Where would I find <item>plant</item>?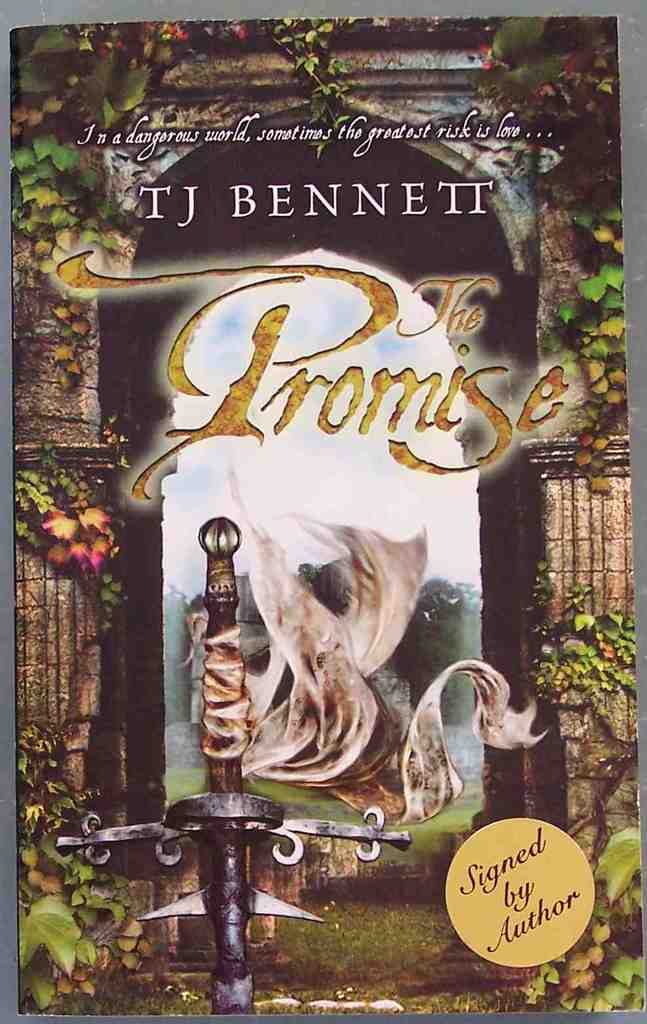
At (5,433,138,622).
